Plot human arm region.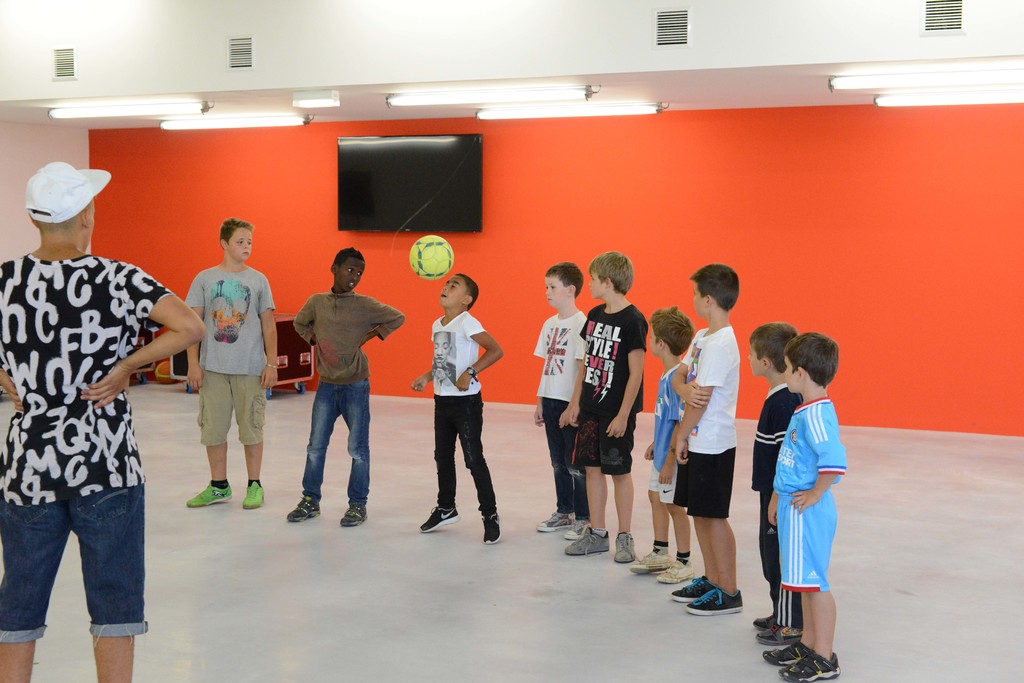
Plotted at 672 336 724 470.
